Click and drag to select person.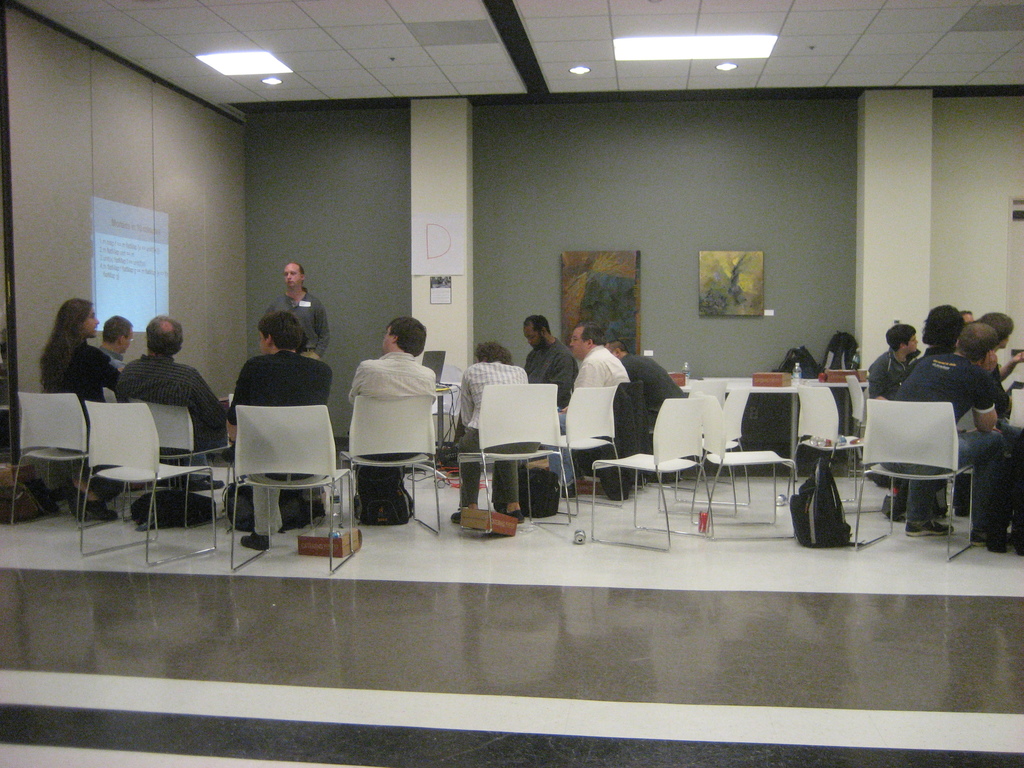
Selection: 114/307/237/458.
